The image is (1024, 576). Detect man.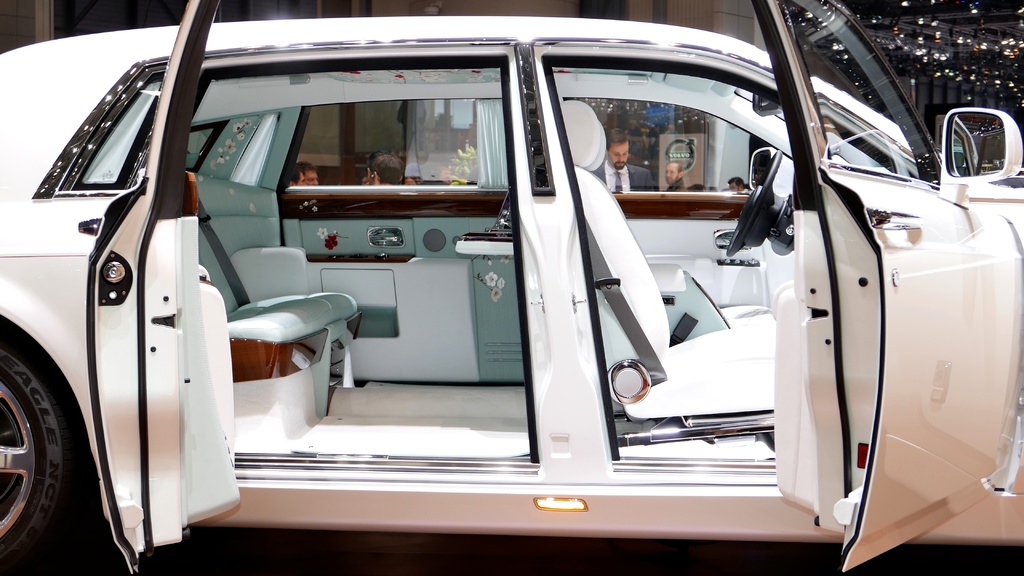
Detection: {"left": 371, "top": 154, "right": 406, "bottom": 186}.
